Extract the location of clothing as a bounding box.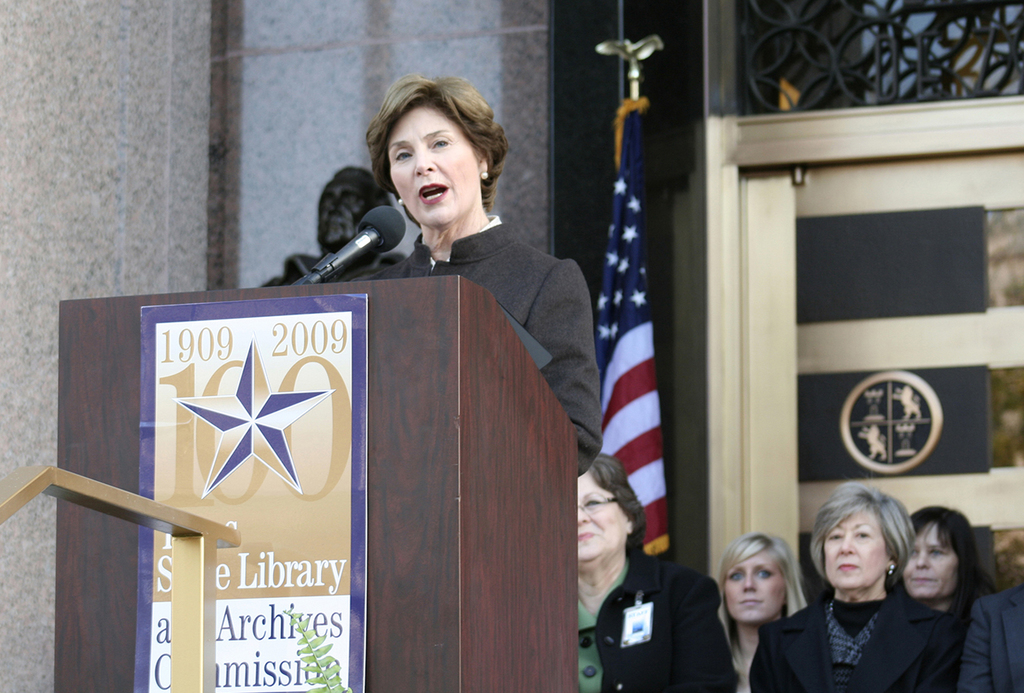
region(580, 536, 734, 692).
